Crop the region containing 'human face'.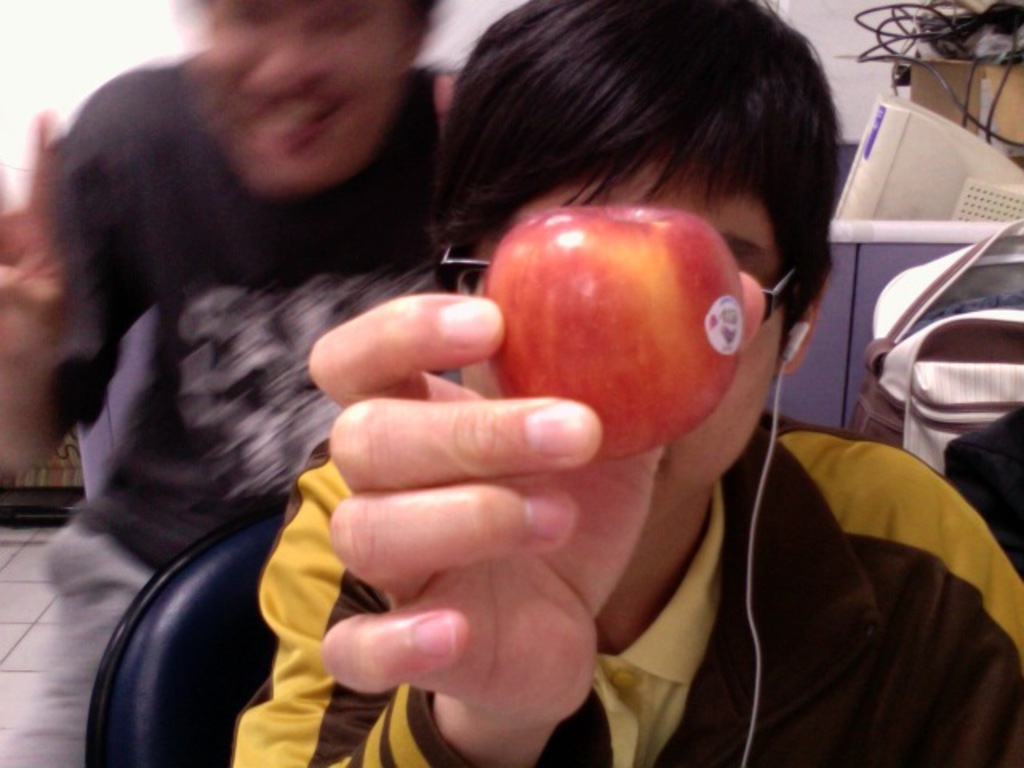
Crop region: [454,160,794,499].
